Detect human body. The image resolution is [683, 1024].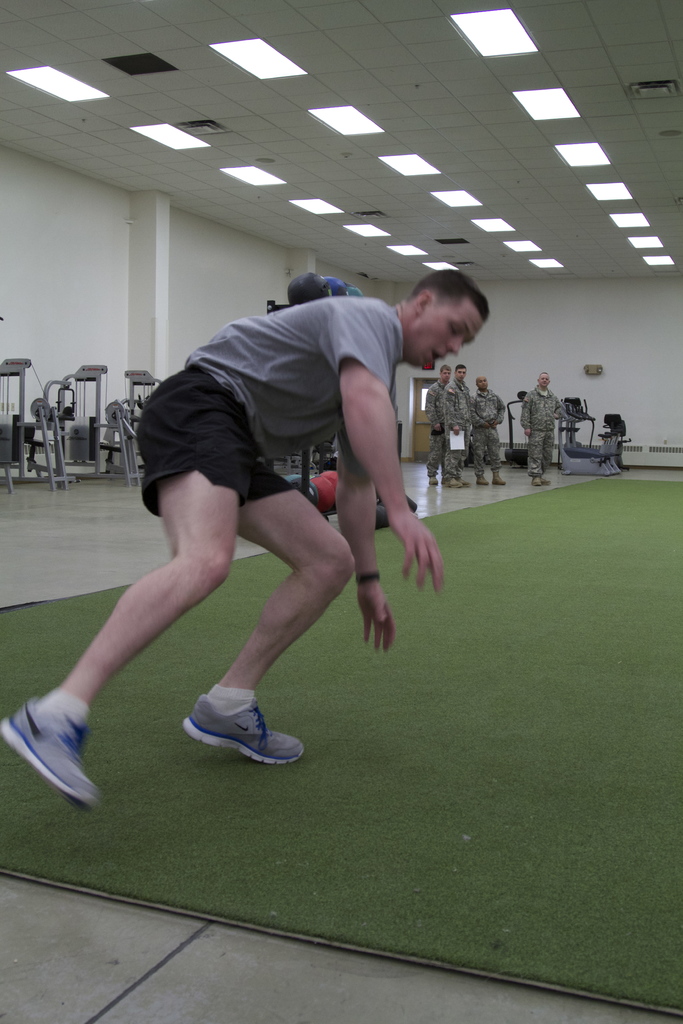
(left=442, top=362, right=472, bottom=482).
